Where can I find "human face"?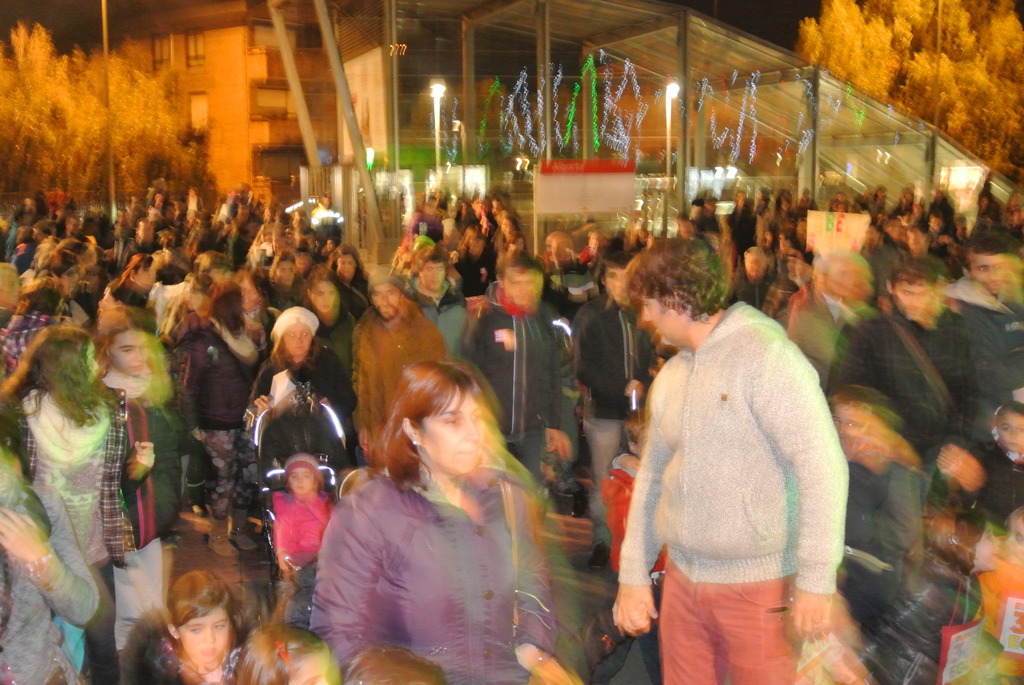
You can find it at [x1=177, y1=607, x2=228, y2=670].
